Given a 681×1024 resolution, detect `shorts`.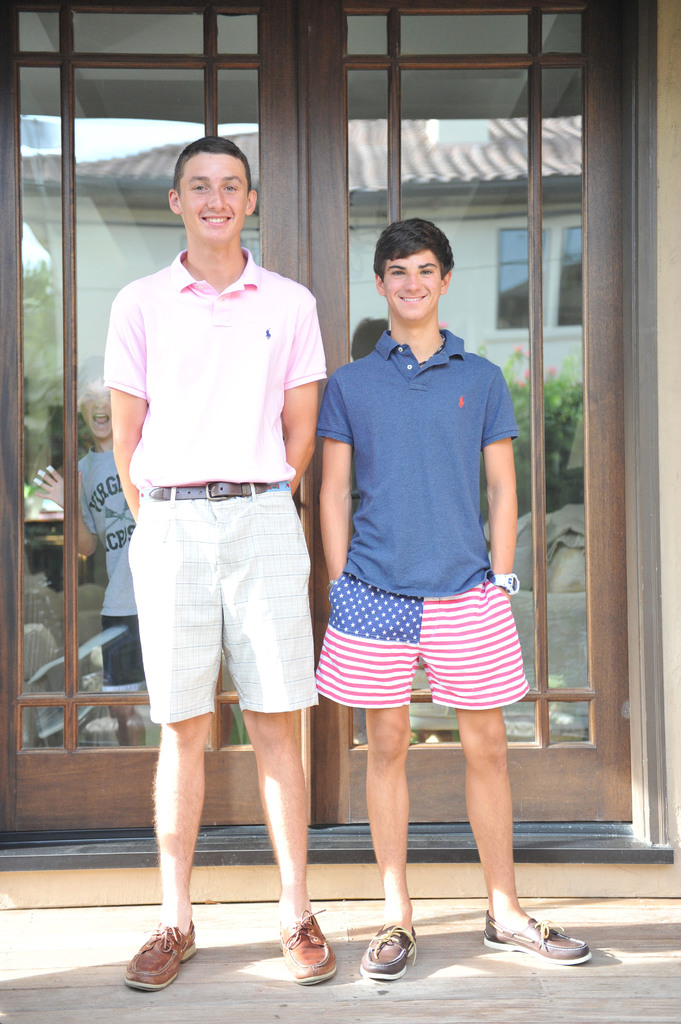
box=[316, 572, 531, 710].
